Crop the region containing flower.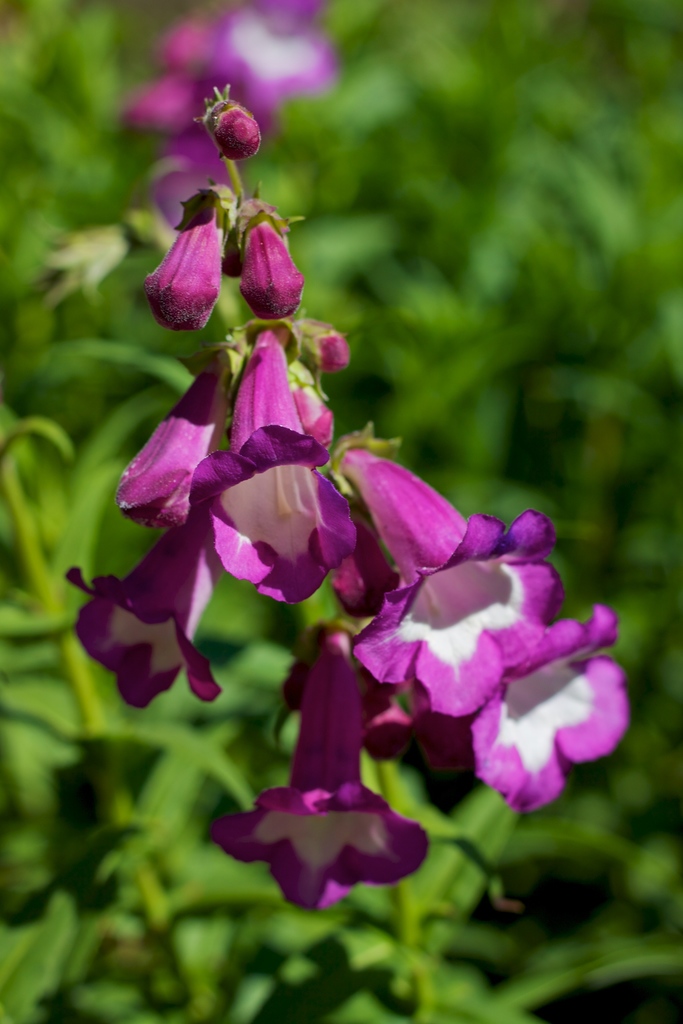
Crop region: bbox=(183, 442, 365, 601).
